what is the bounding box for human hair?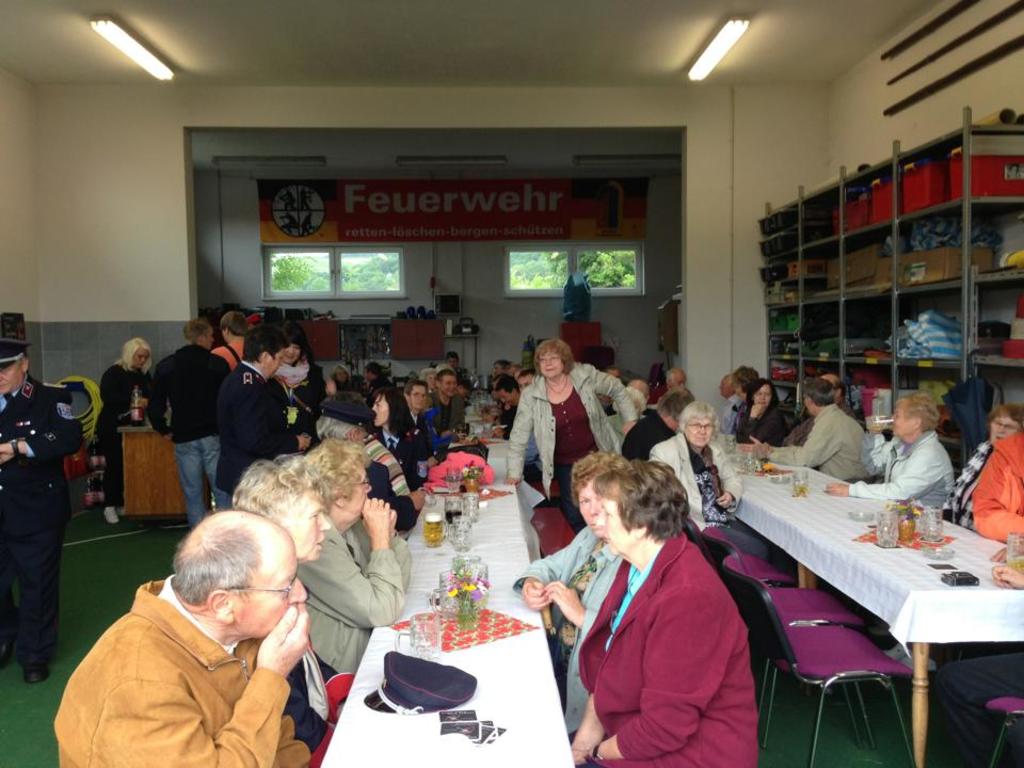
<box>810,370,832,407</box>.
